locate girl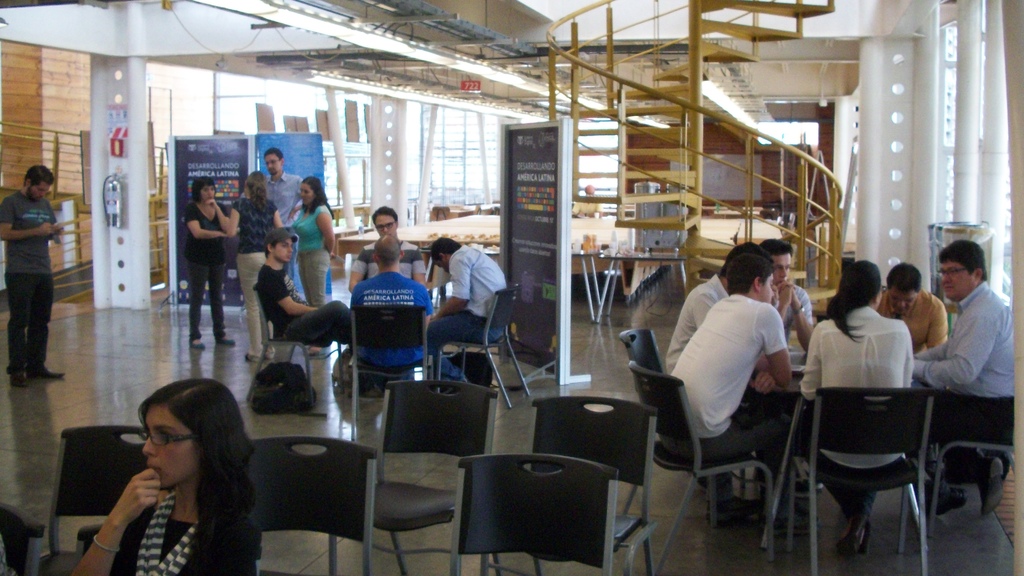
region(289, 173, 335, 357)
